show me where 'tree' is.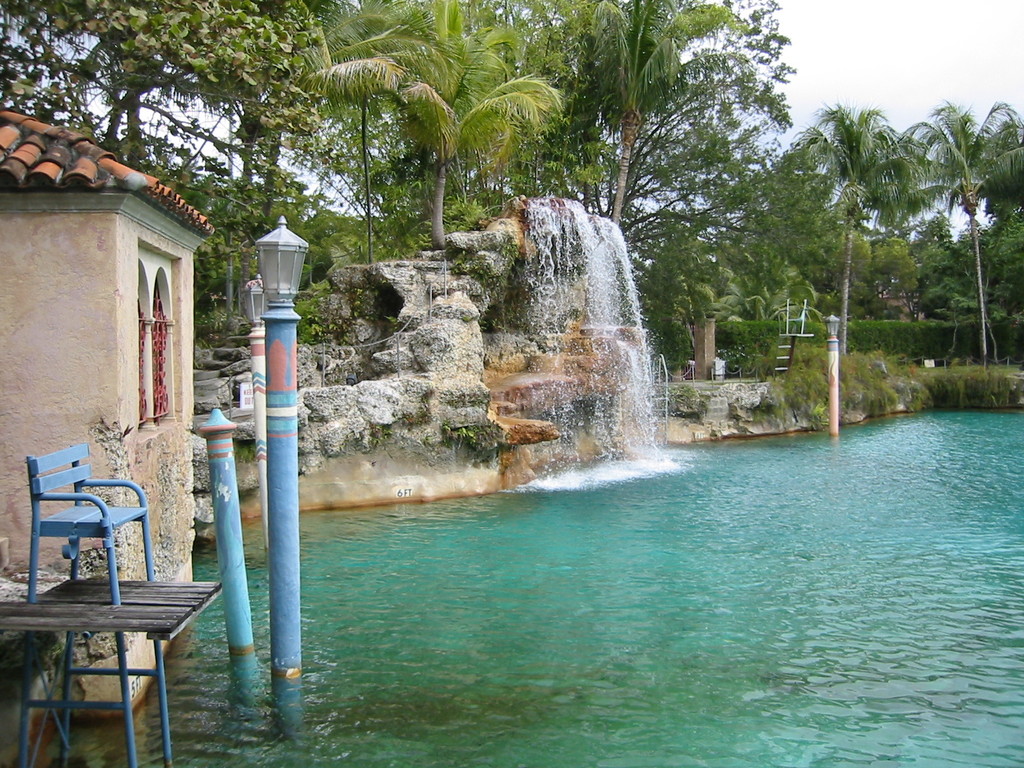
'tree' is at [left=789, top=93, right=928, bottom=356].
